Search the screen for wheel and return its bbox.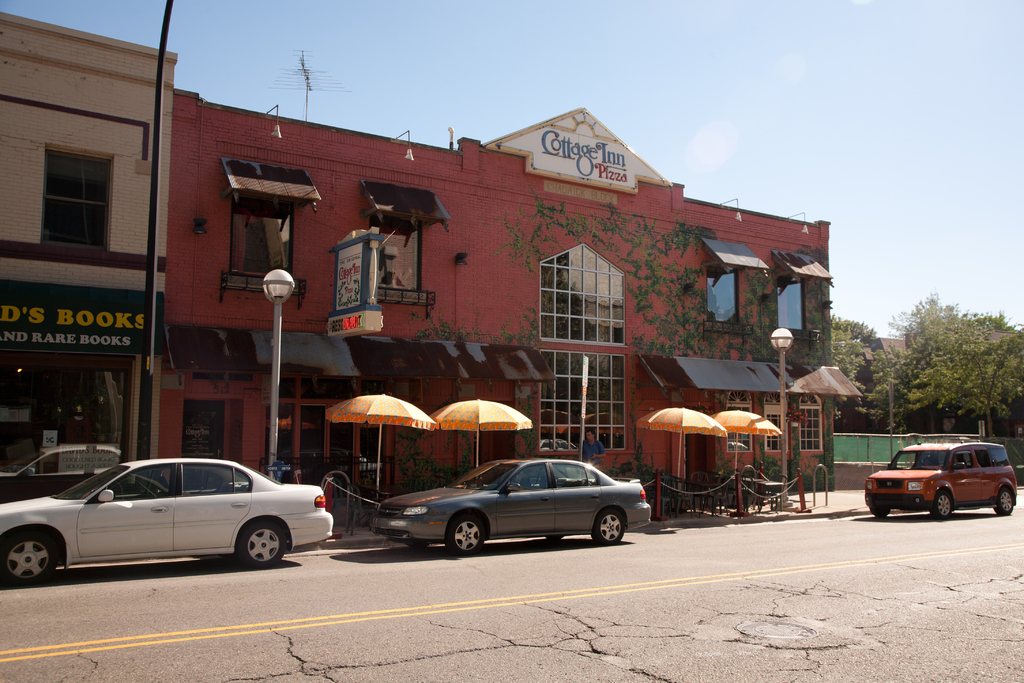
Found: 0, 524, 59, 586.
